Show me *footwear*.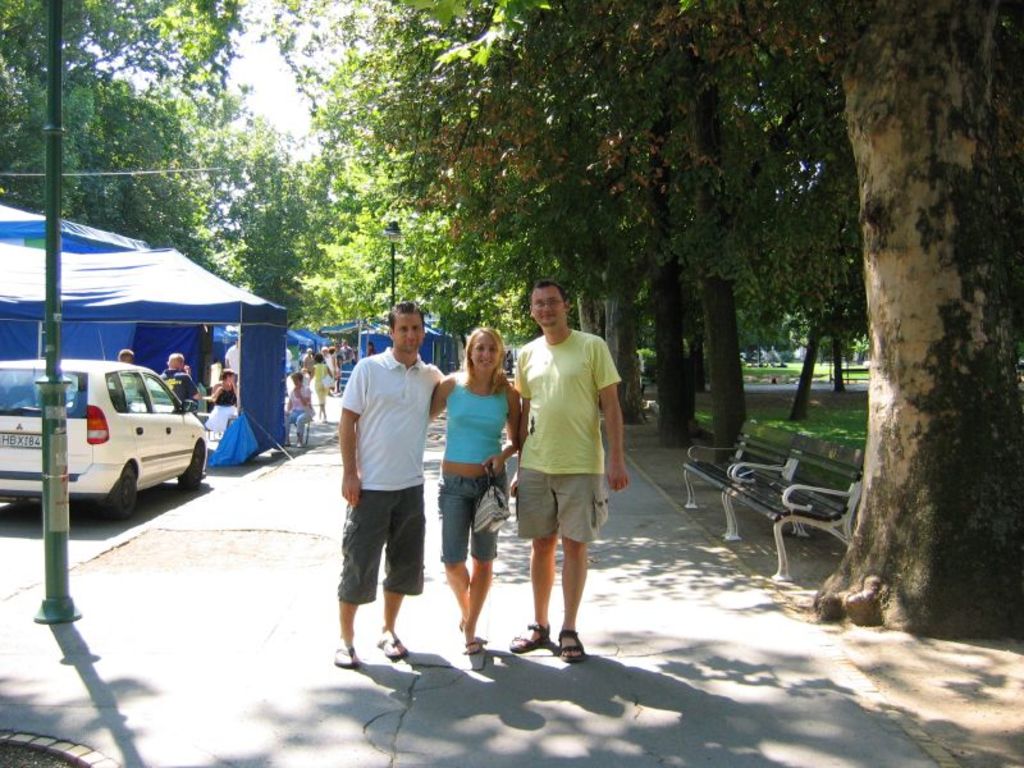
*footwear* is here: bbox=[504, 617, 550, 654].
